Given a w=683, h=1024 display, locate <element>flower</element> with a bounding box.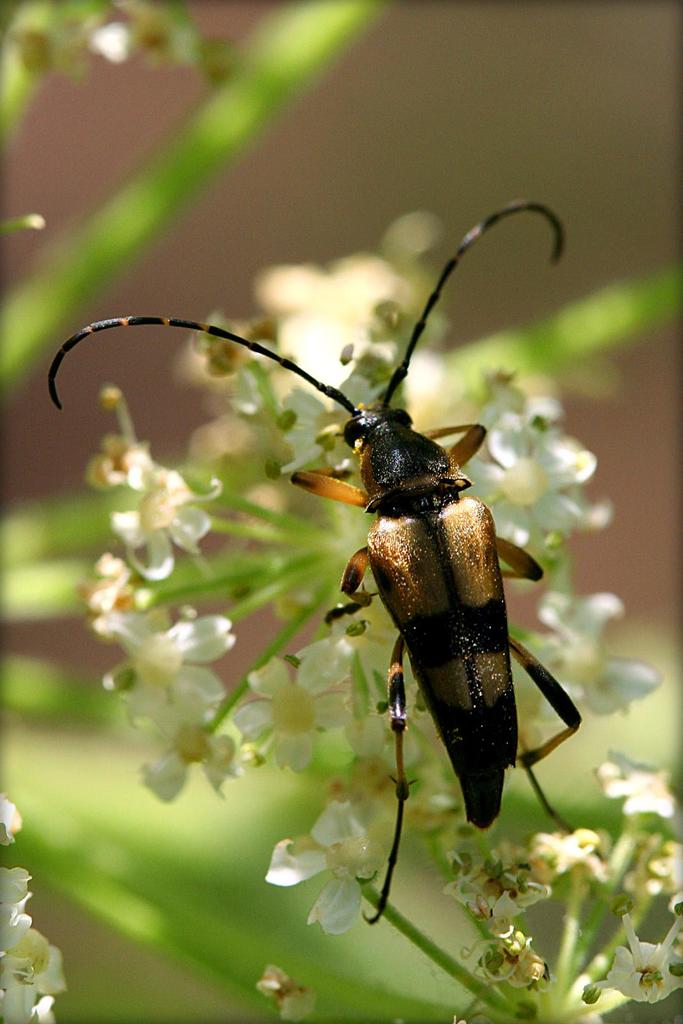
Located: 584, 925, 682, 1005.
